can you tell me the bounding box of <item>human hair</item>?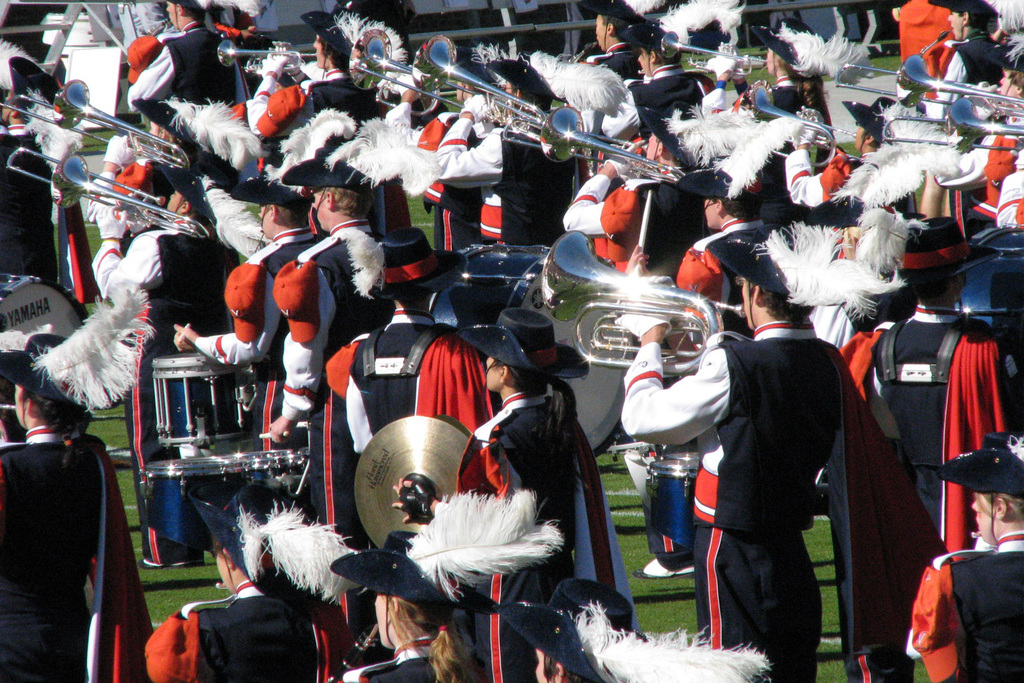
(left=182, top=194, right=202, bottom=219).
